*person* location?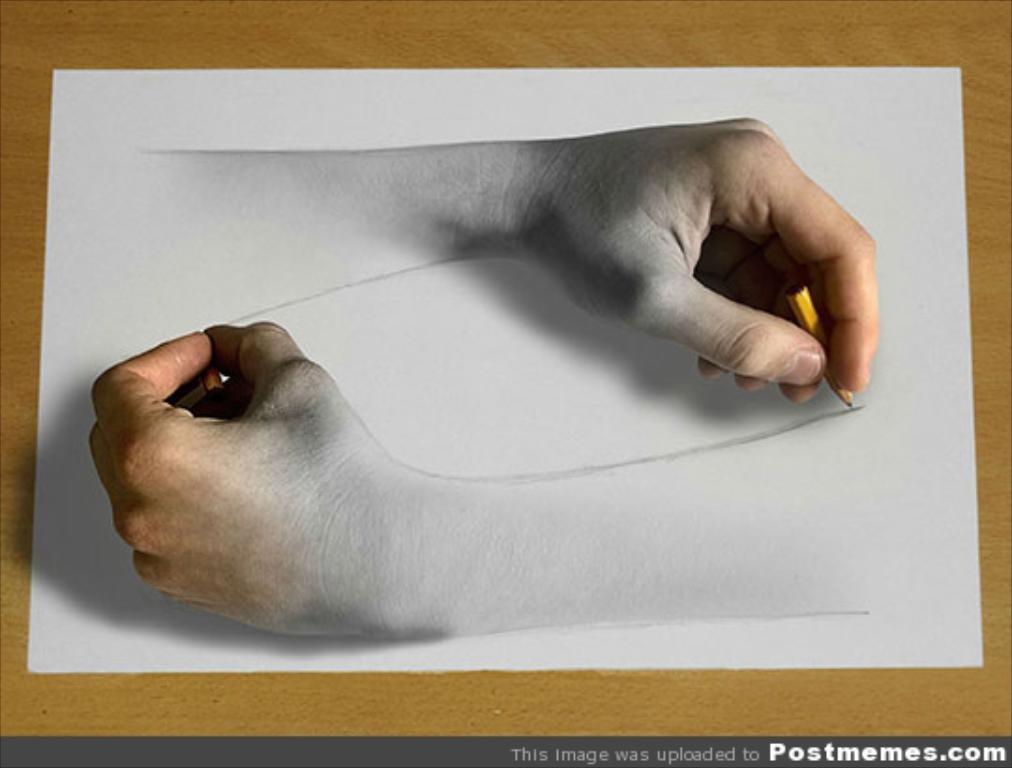
left=34, top=94, right=926, bottom=628
